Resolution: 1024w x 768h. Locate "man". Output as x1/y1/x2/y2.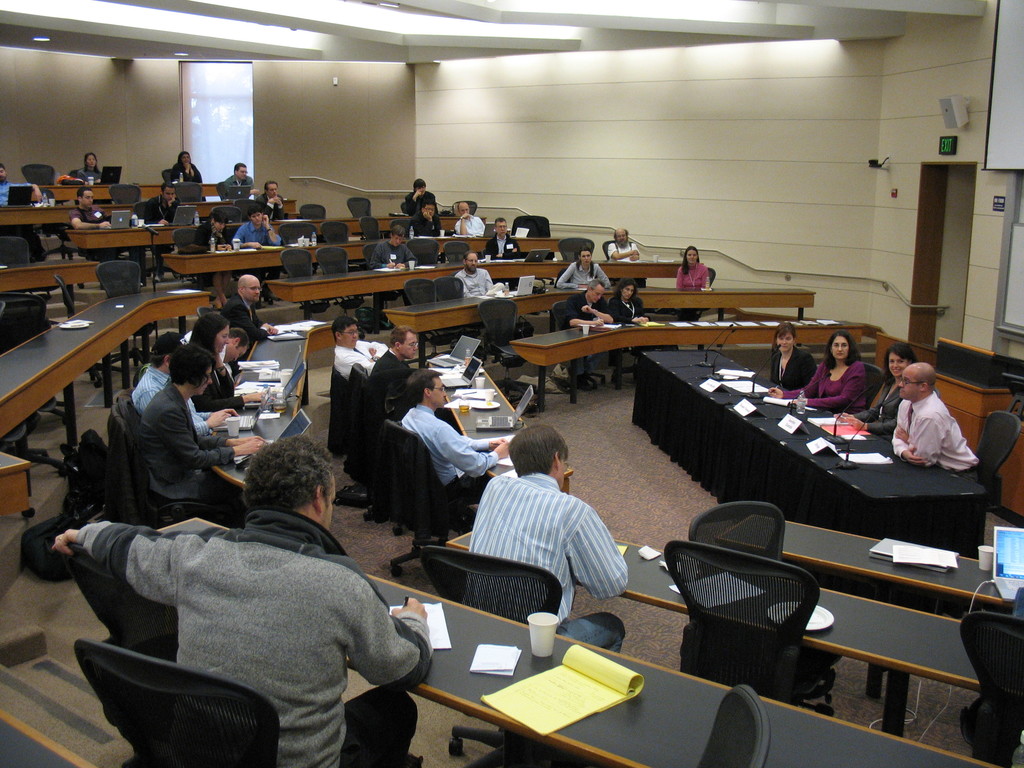
230/204/282/247.
